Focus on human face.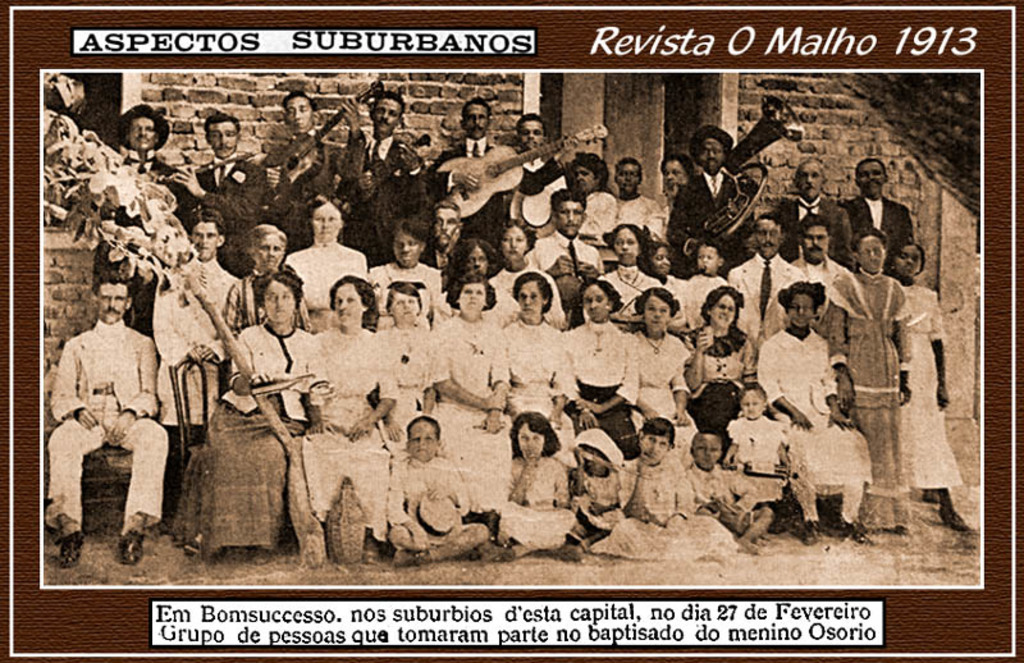
Focused at pyautogui.locateOnScreen(708, 293, 739, 323).
